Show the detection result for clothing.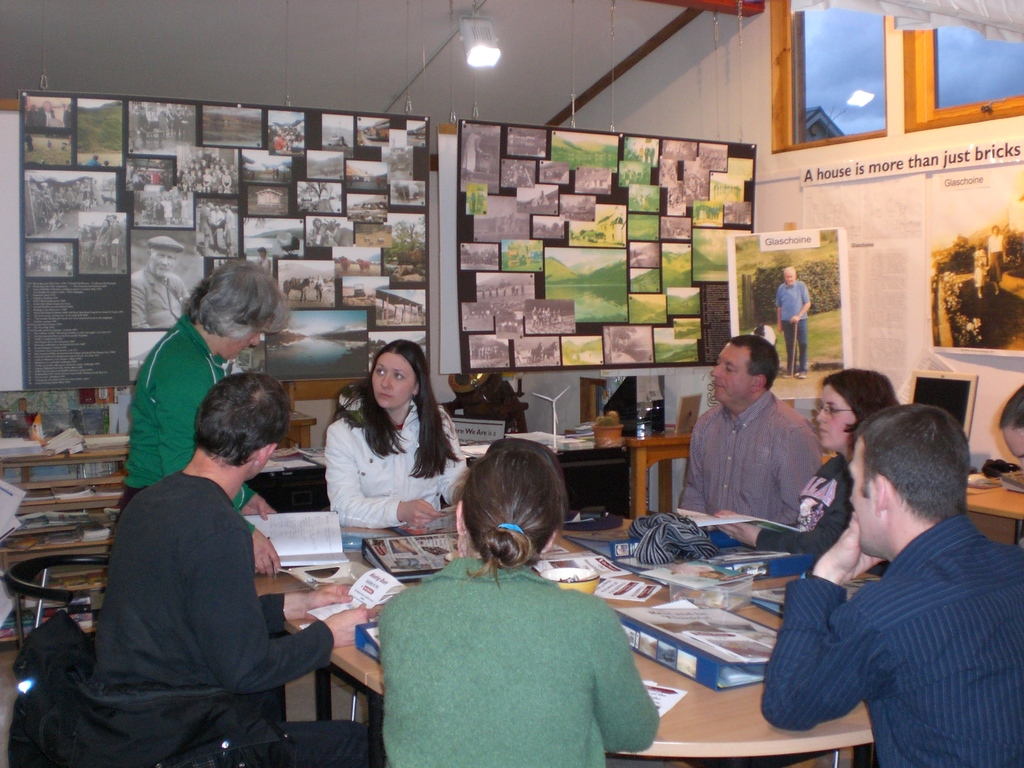
754 446 900 570.
